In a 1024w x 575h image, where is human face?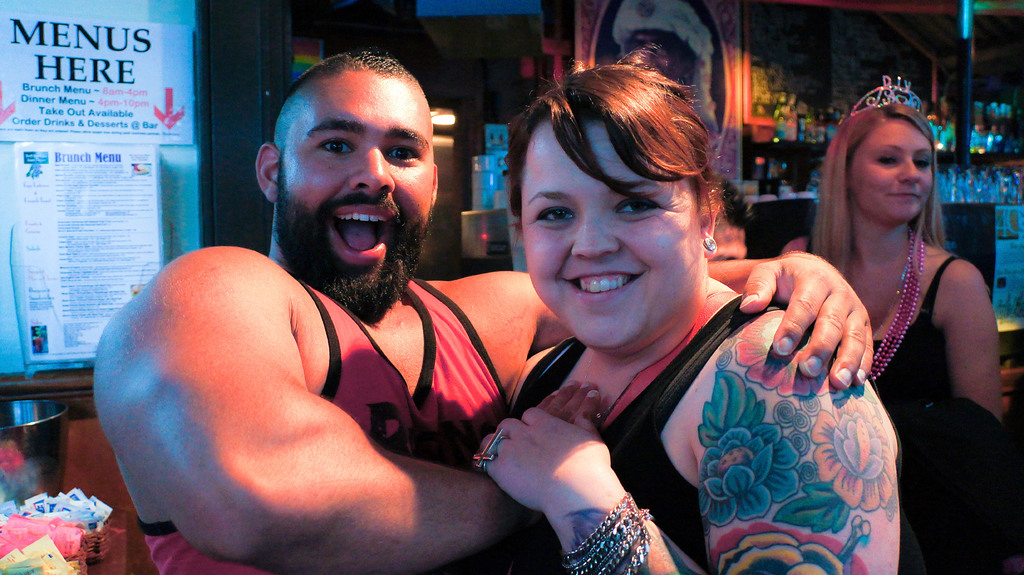
select_region(266, 67, 429, 323).
